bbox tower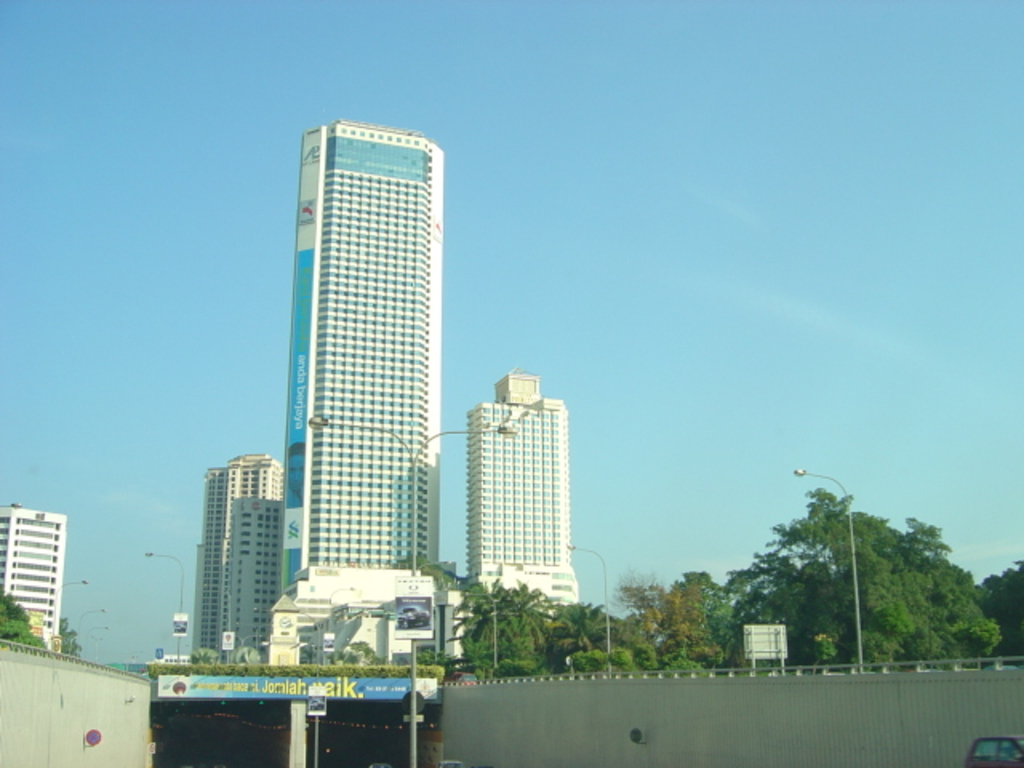
BBox(232, 74, 469, 637)
